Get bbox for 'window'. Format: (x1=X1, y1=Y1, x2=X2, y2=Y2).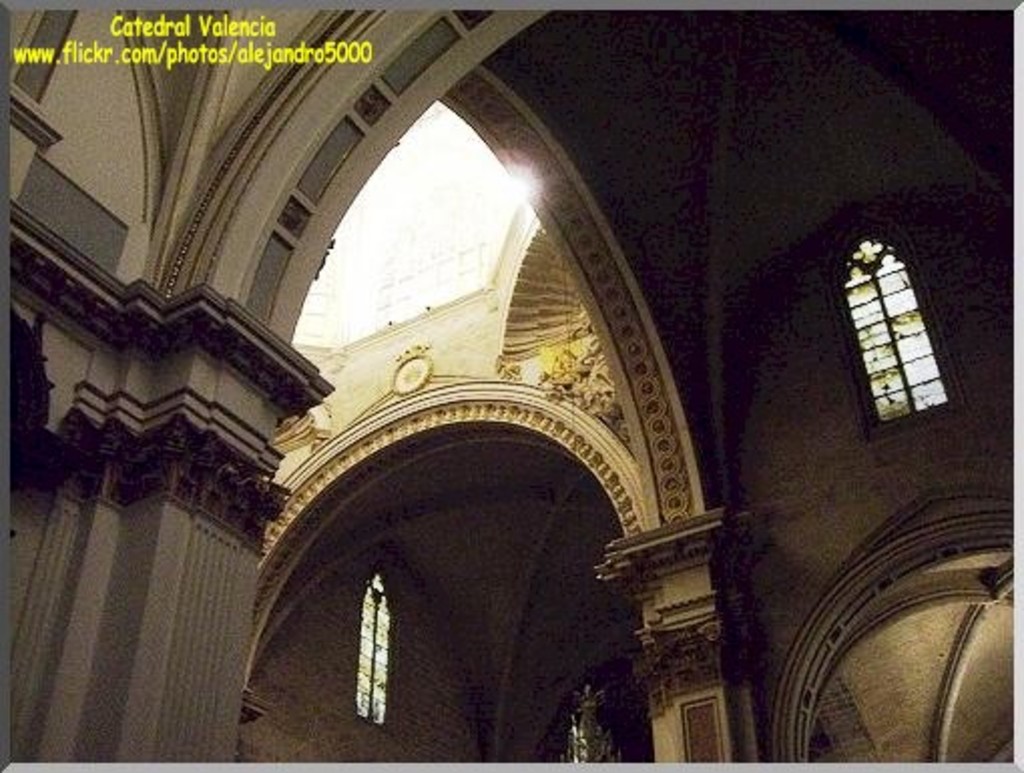
(x1=837, y1=209, x2=942, y2=440).
